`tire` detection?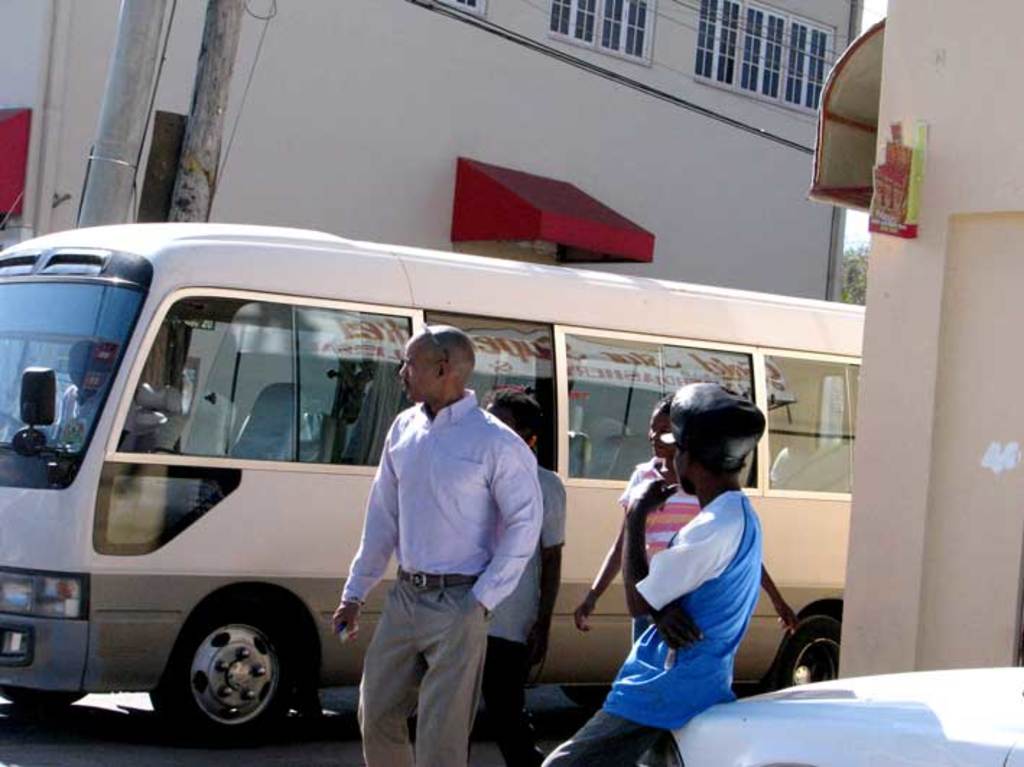
crop(150, 598, 292, 738)
